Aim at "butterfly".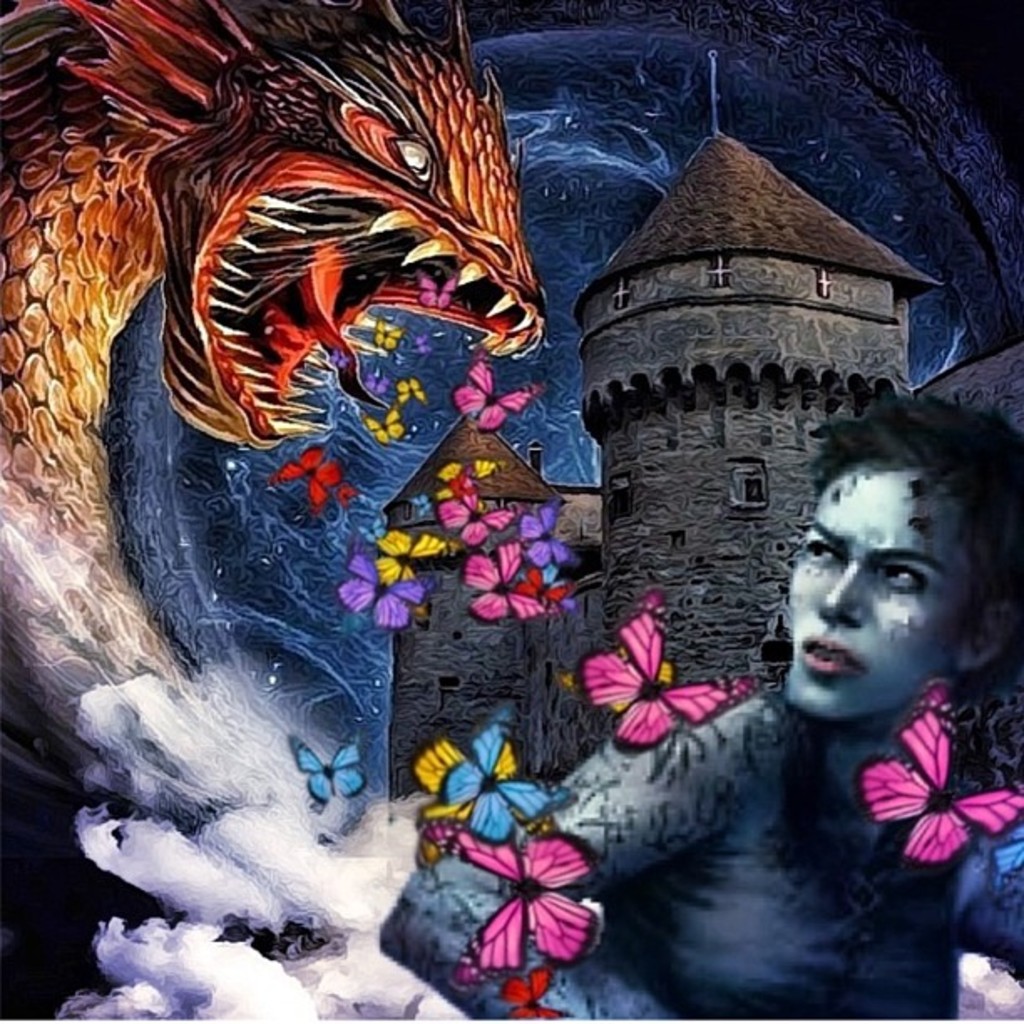
Aimed at {"left": 437, "top": 460, "right": 494, "bottom": 497}.
